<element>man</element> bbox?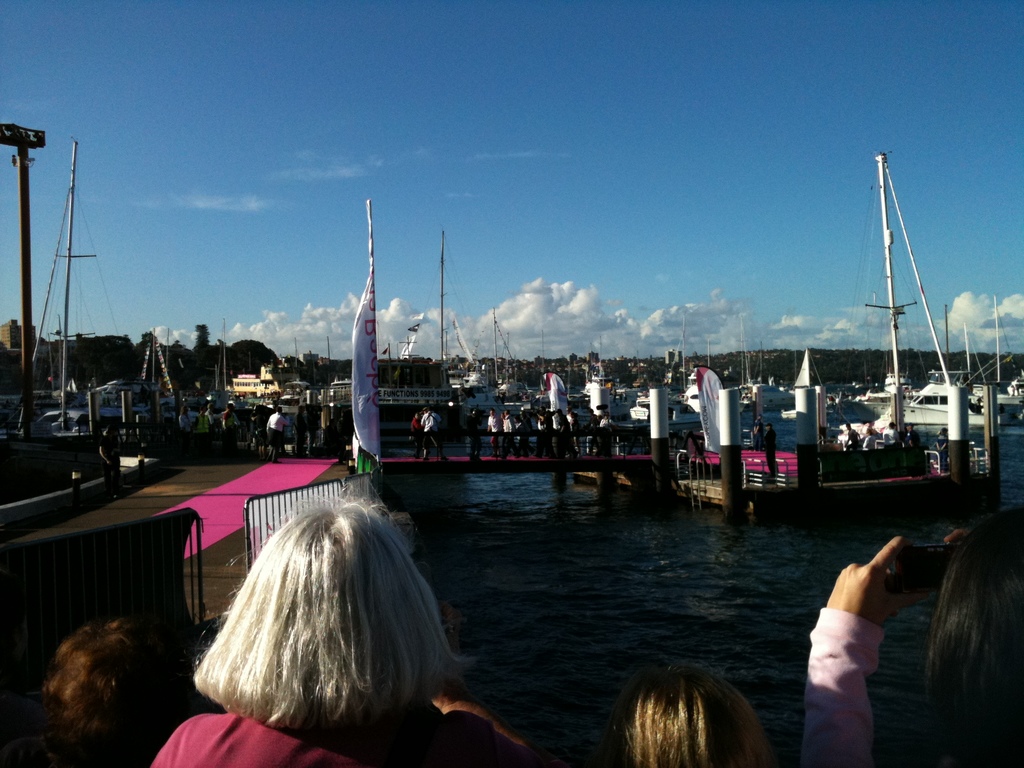
[left=502, top=408, right=521, bottom=458]
